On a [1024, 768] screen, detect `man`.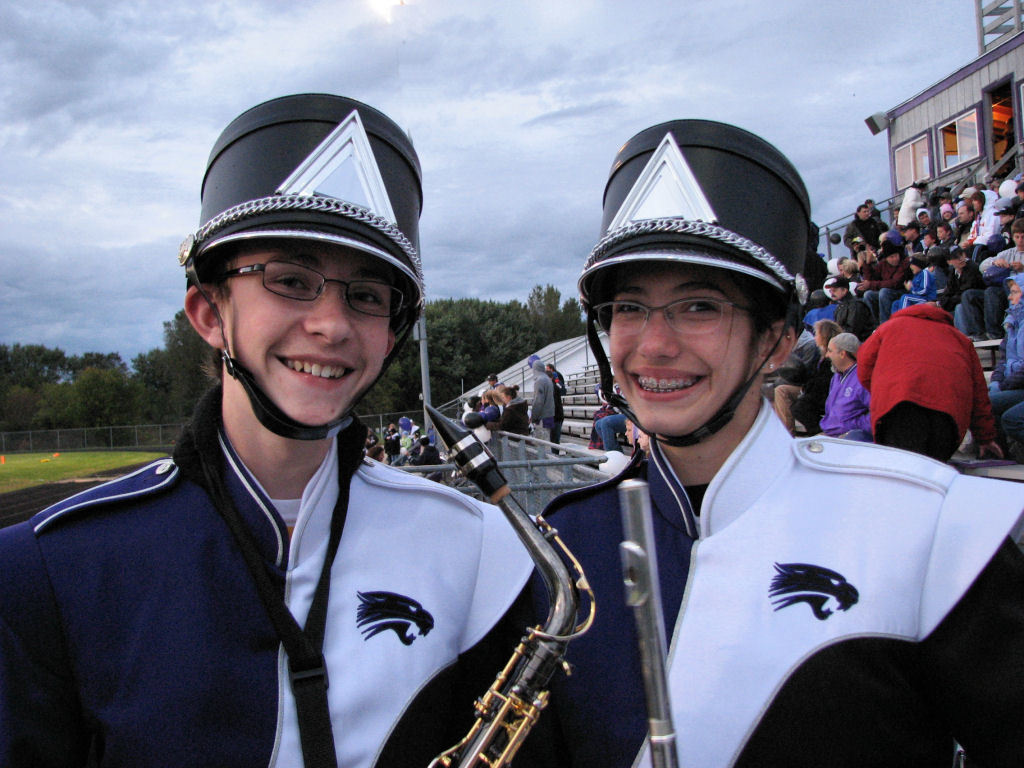
pyautogui.locateOnScreen(775, 322, 838, 433).
